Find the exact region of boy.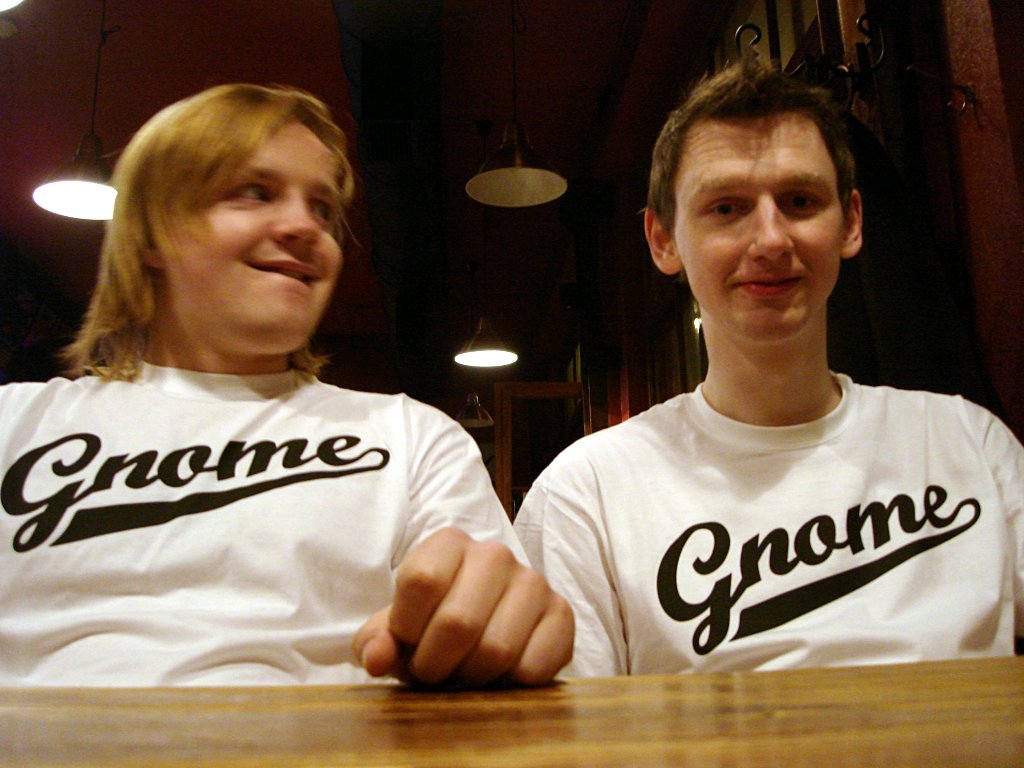
Exact region: l=0, t=84, r=591, b=688.
